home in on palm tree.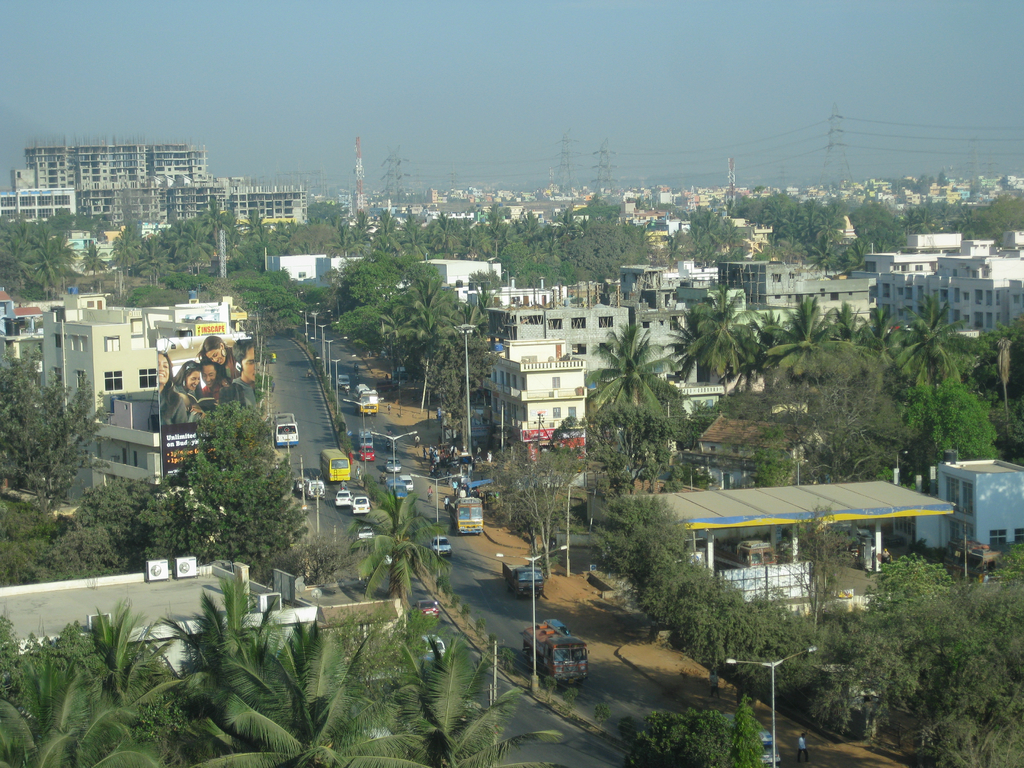
Homed in at {"left": 213, "top": 647, "right": 328, "bottom": 767}.
